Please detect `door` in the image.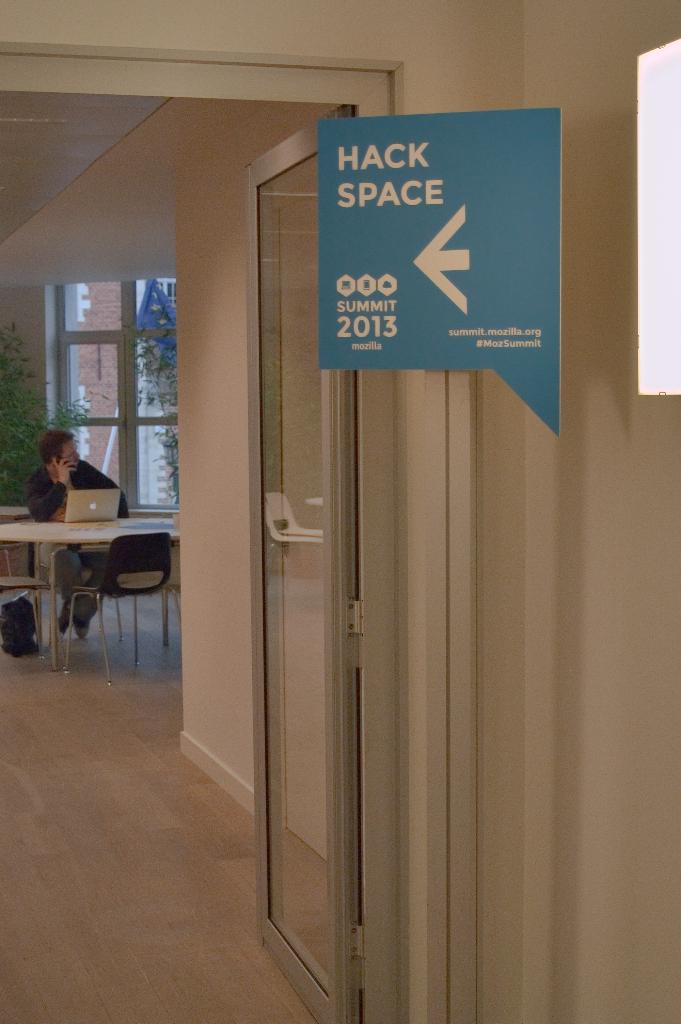
pyautogui.locateOnScreen(251, 94, 361, 1022).
